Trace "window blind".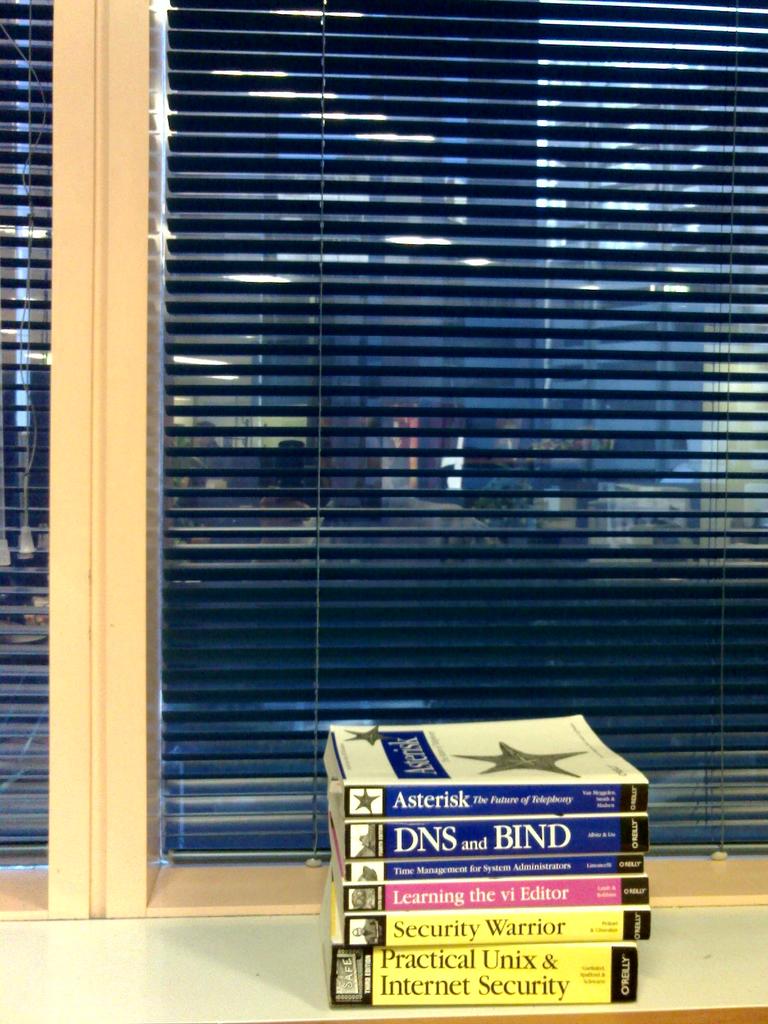
Traced to select_region(156, 0, 767, 863).
